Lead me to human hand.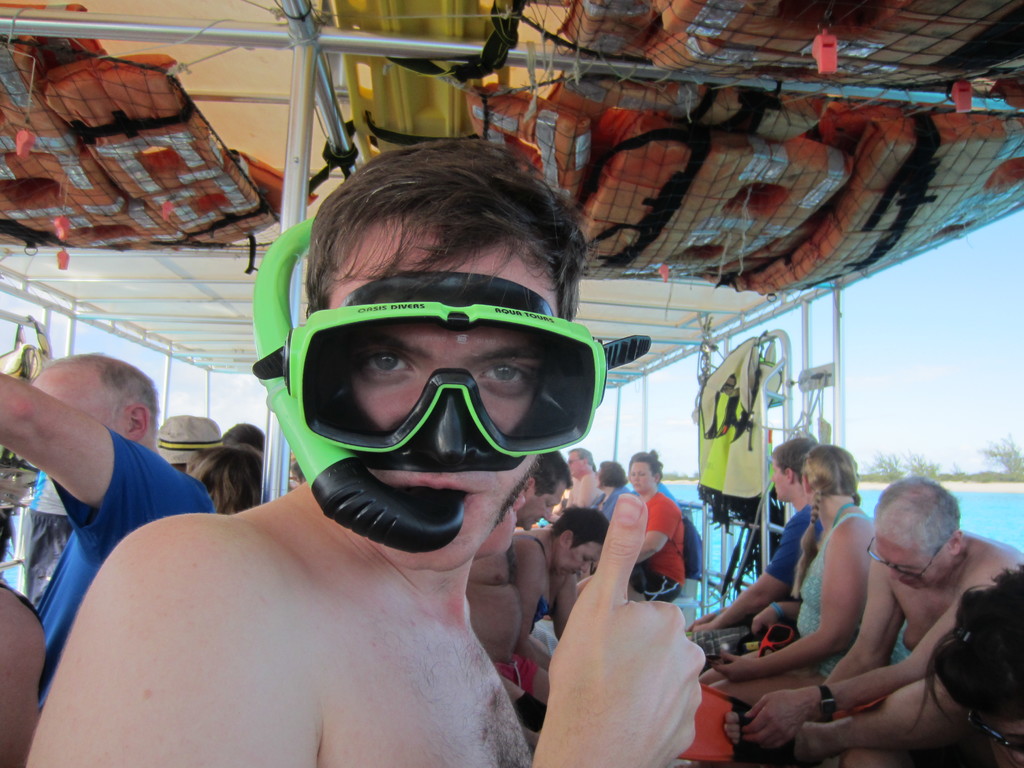
Lead to 743, 691, 812, 755.
